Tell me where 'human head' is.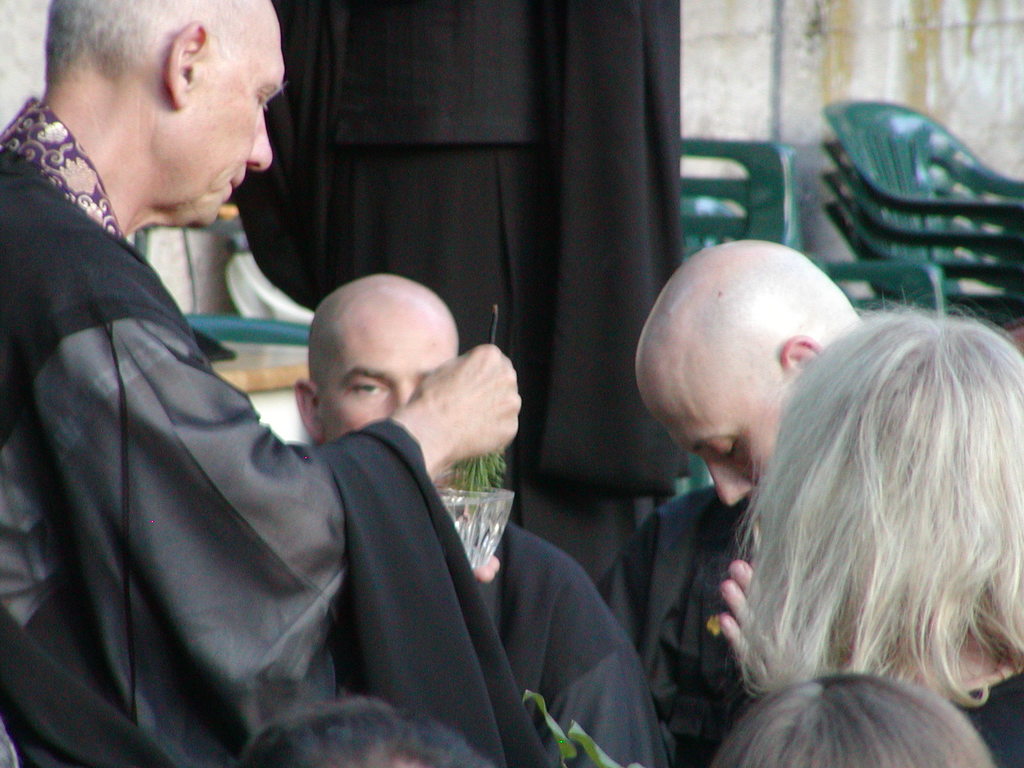
'human head' is at bbox(300, 282, 452, 458).
